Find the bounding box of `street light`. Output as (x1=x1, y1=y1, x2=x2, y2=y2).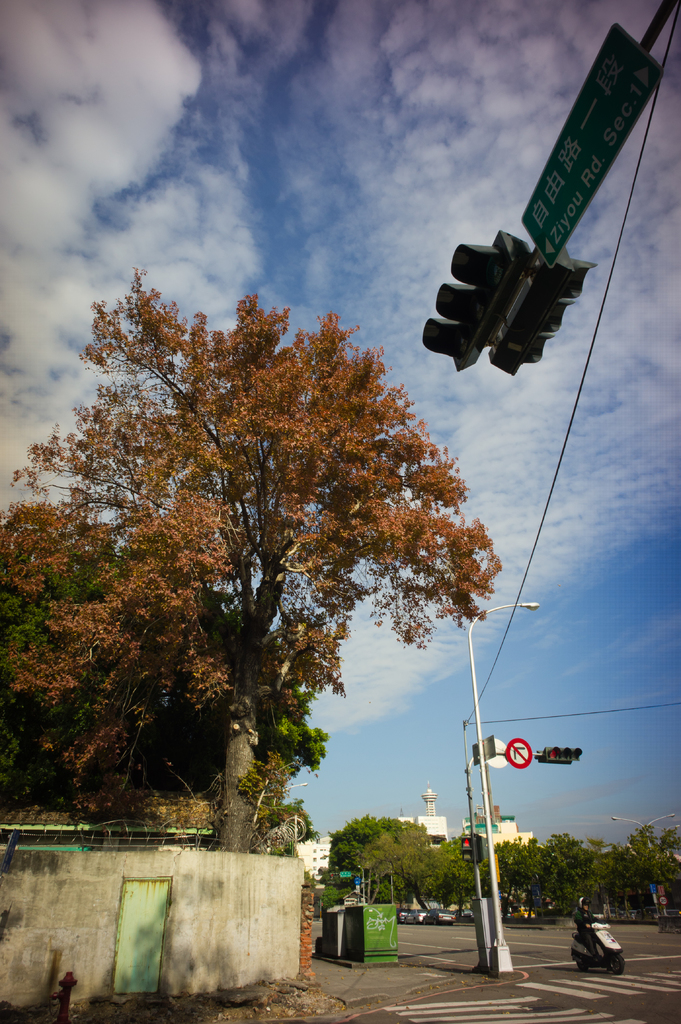
(x1=352, y1=865, x2=366, y2=901).
